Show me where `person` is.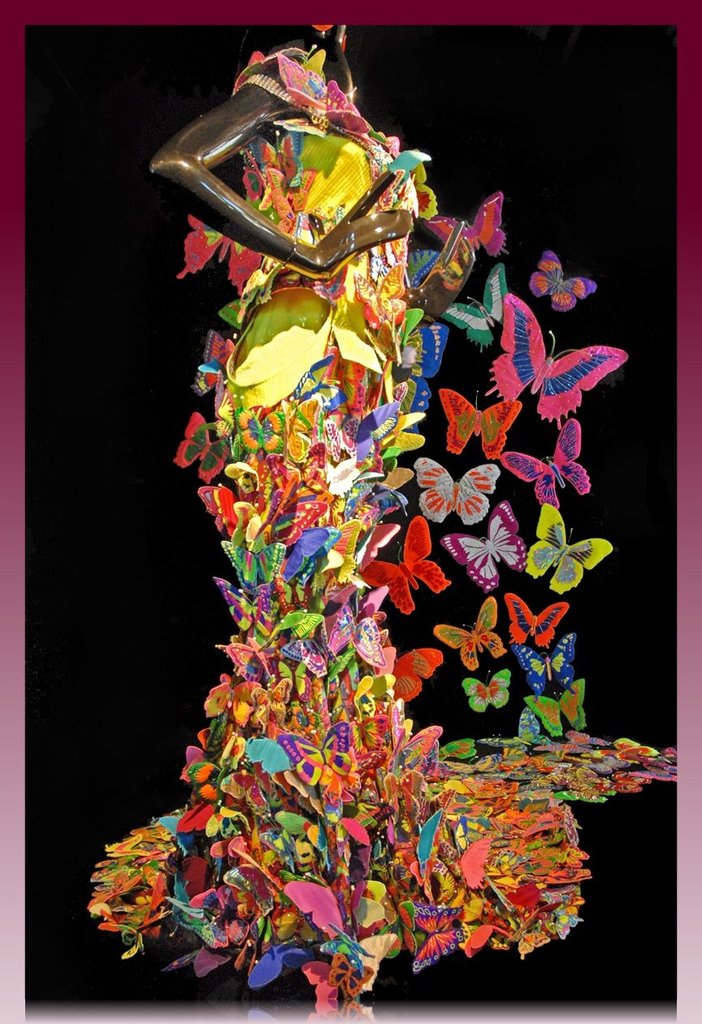
`person` is at (126, 45, 570, 992).
